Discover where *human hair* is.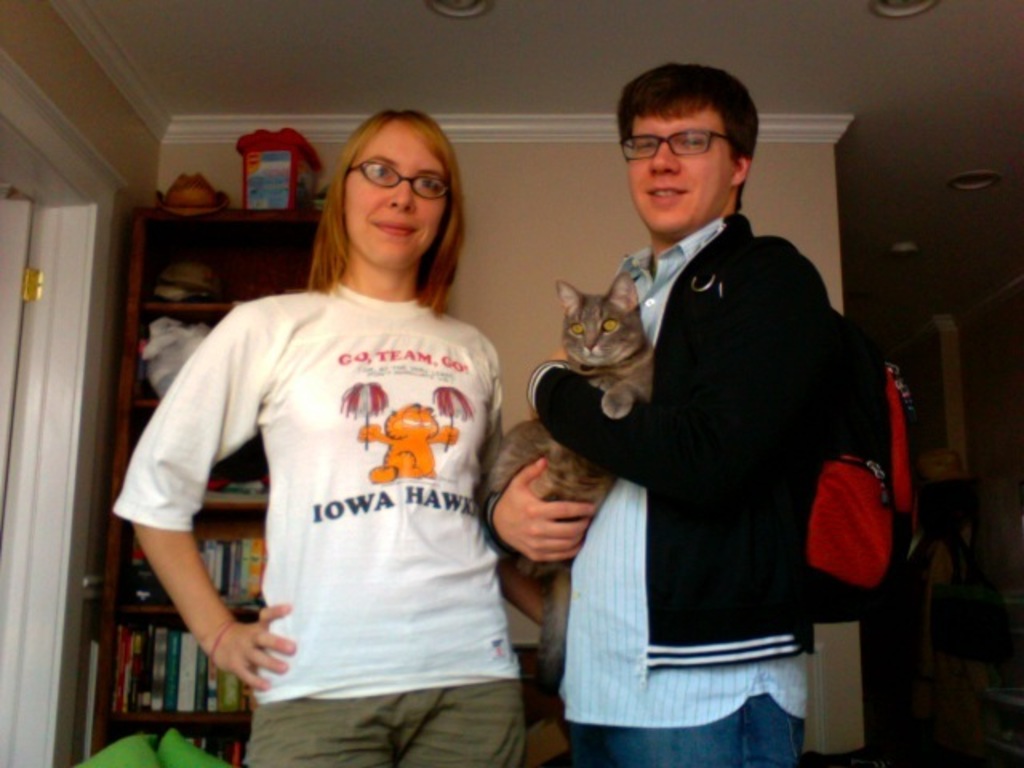
Discovered at [left=619, top=61, right=762, bottom=211].
